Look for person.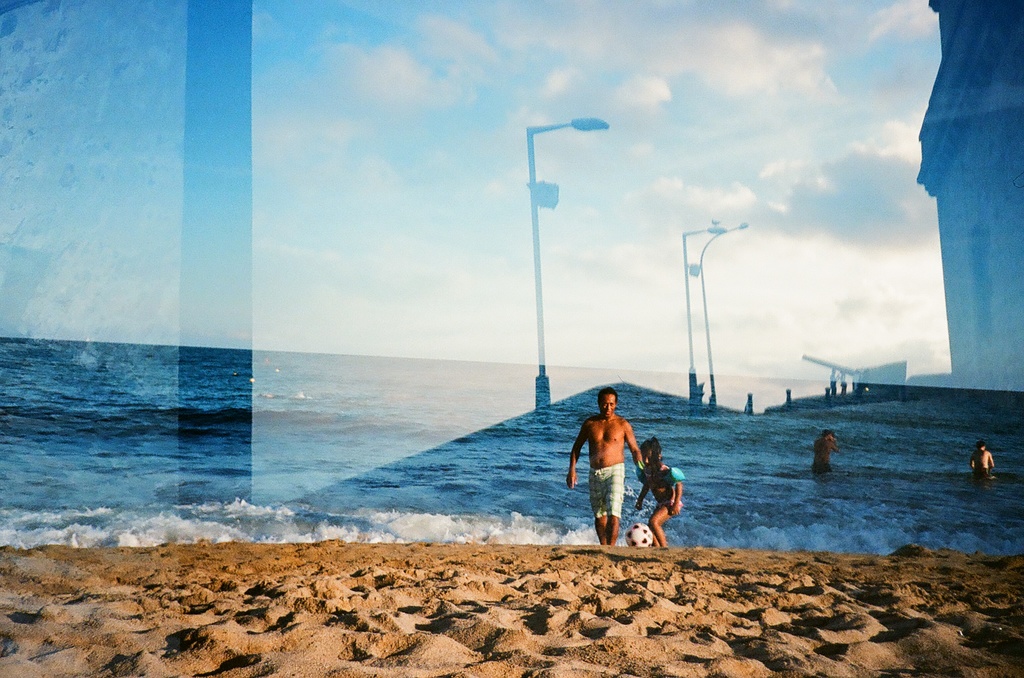
Found: BBox(634, 435, 688, 549).
